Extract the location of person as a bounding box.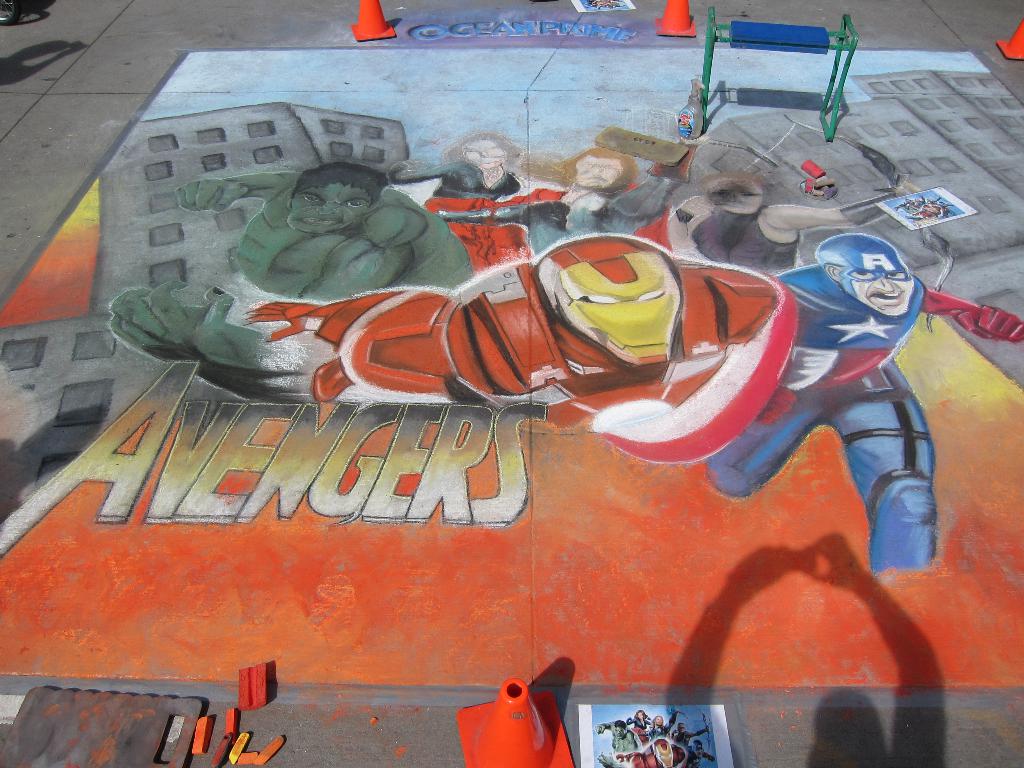
113, 234, 797, 468.
